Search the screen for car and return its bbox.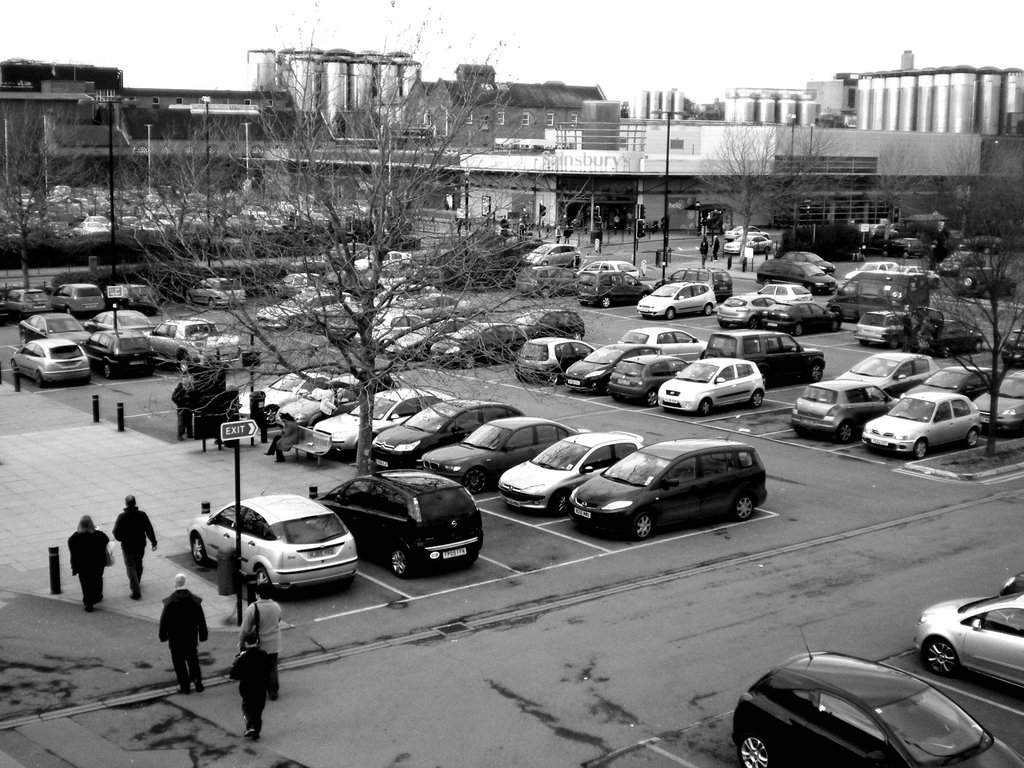
Found: 568/341/644/392.
